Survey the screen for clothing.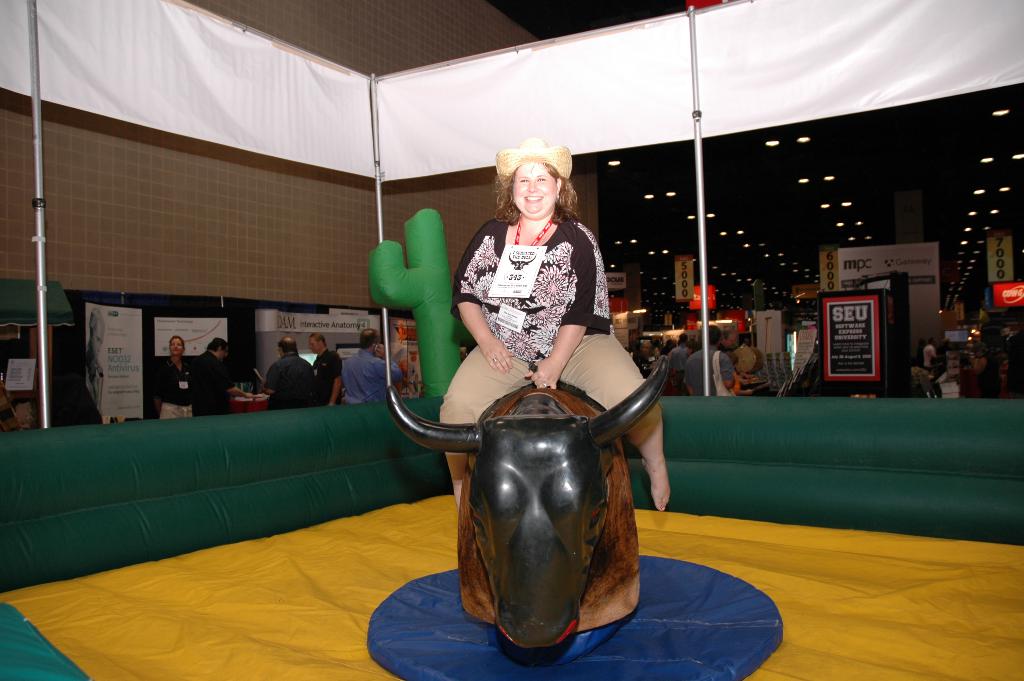
Survey found: x1=192 y1=356 x2=226 y2=420.
